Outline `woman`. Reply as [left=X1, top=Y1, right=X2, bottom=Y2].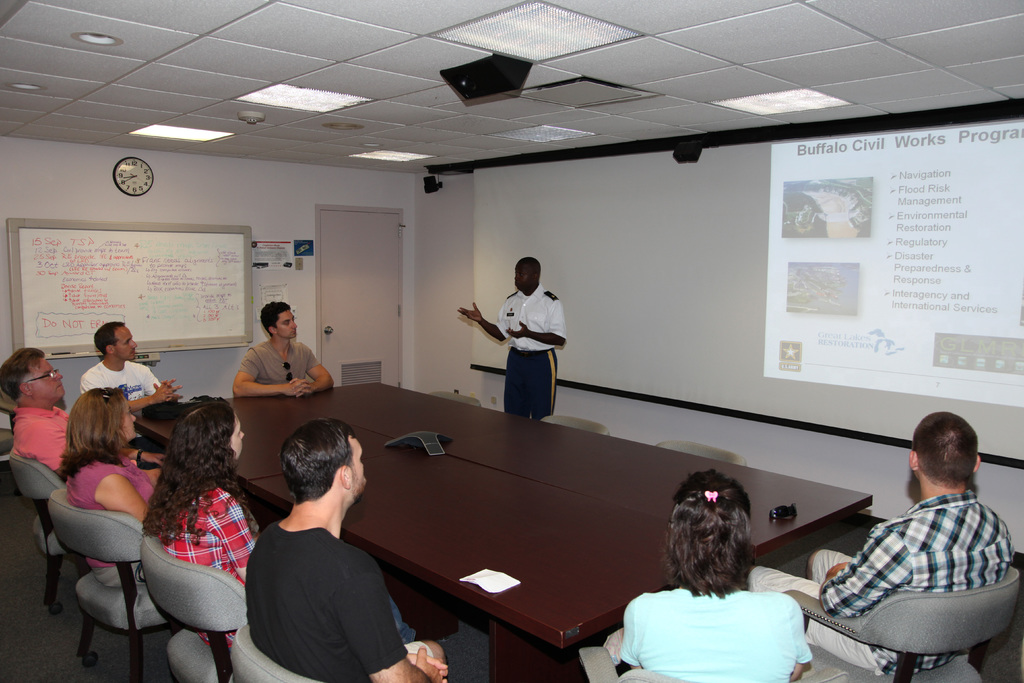
[left=59, top=390, right=154, bottom=597].
